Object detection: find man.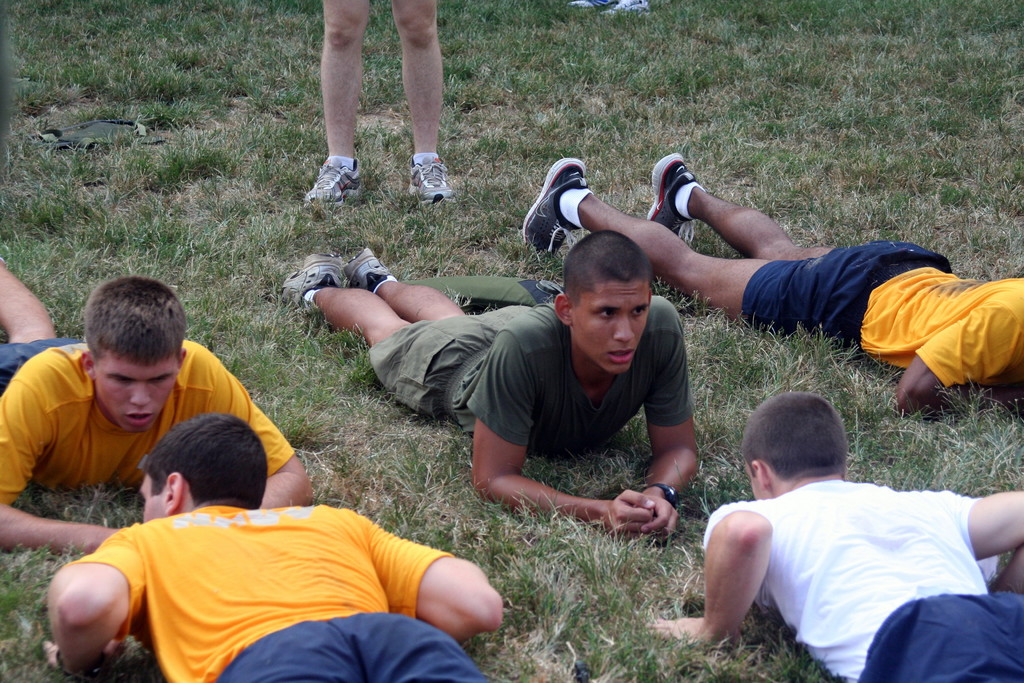
(514,149,1023,415).
